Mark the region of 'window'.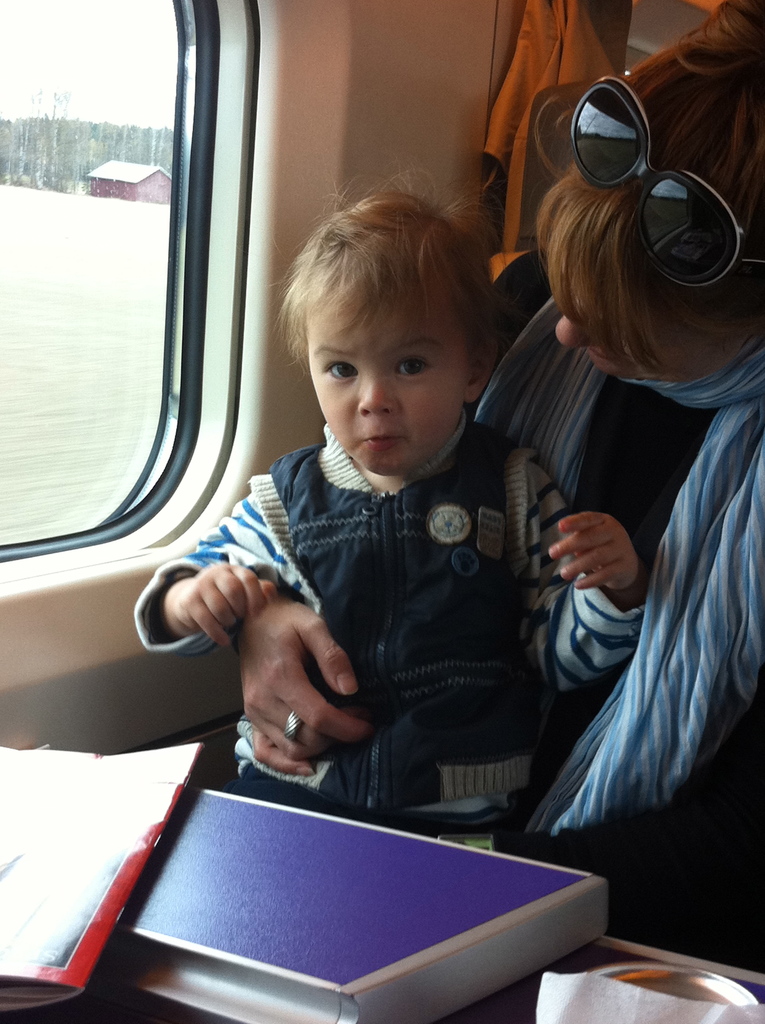
Region: left=42, top=0, right=277, bottom=621.
